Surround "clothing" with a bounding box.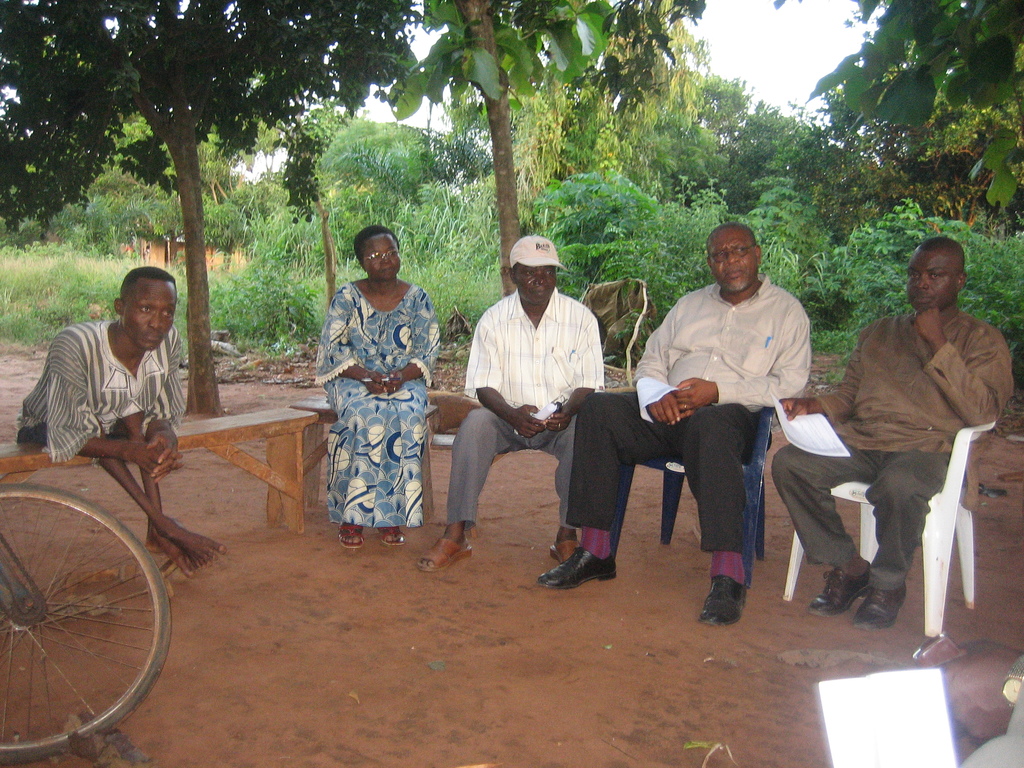
bbox=(314, 286, 444, 528).
